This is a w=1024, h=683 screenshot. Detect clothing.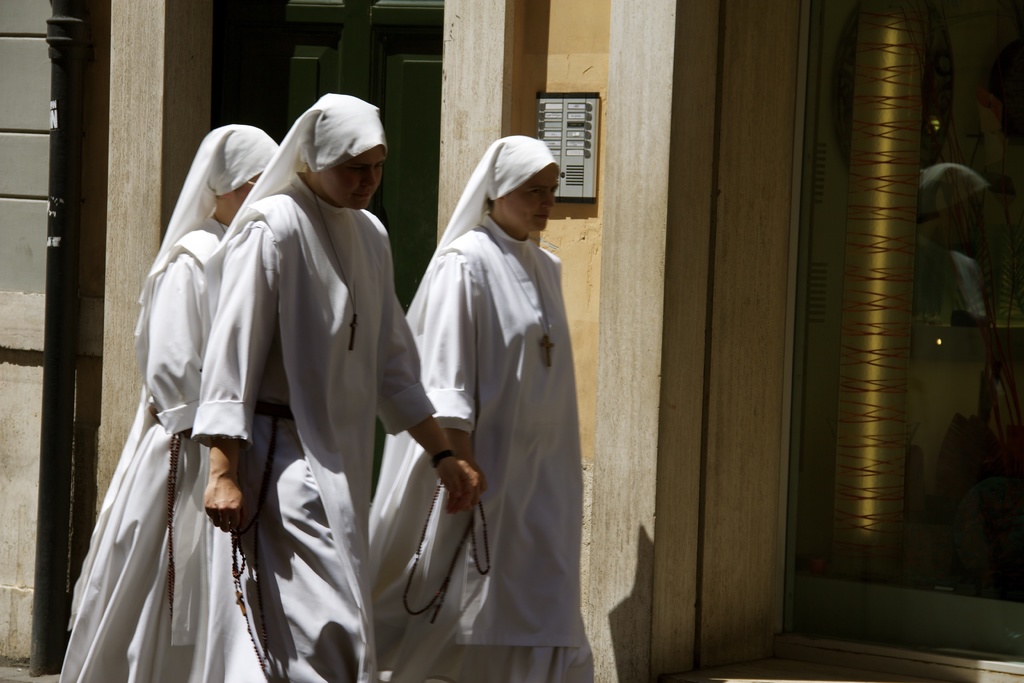
(x1=394, y1=113, x2=605, y2=652).
